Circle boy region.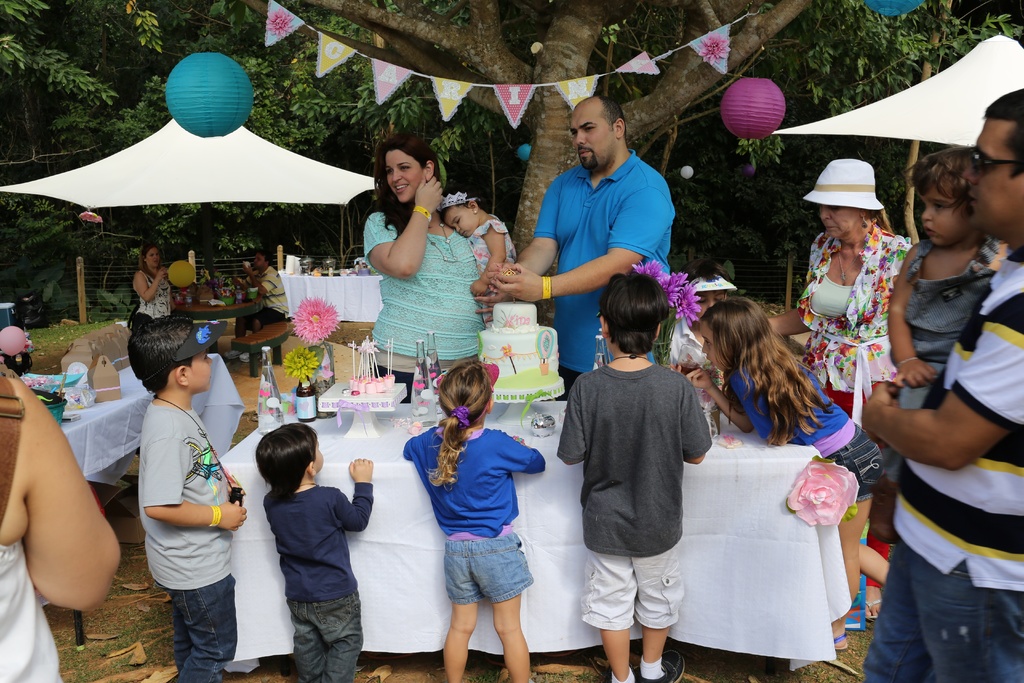
Region: Rect(129, 317, 248, 682).
